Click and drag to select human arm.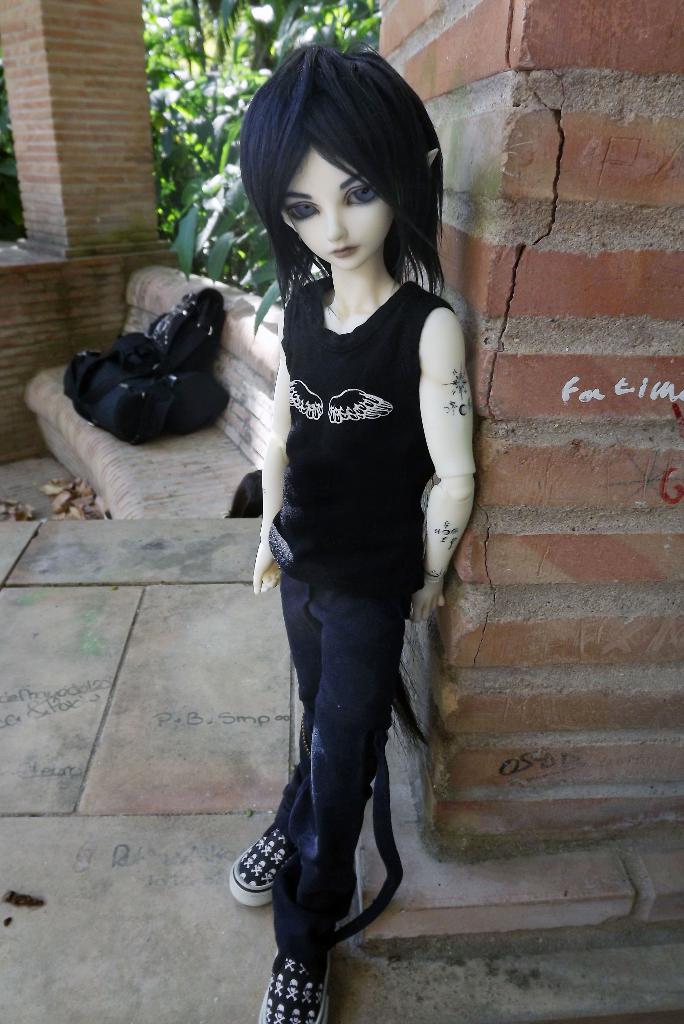
Selection: [x1=403, y1=274, x2=479, y2=645].
